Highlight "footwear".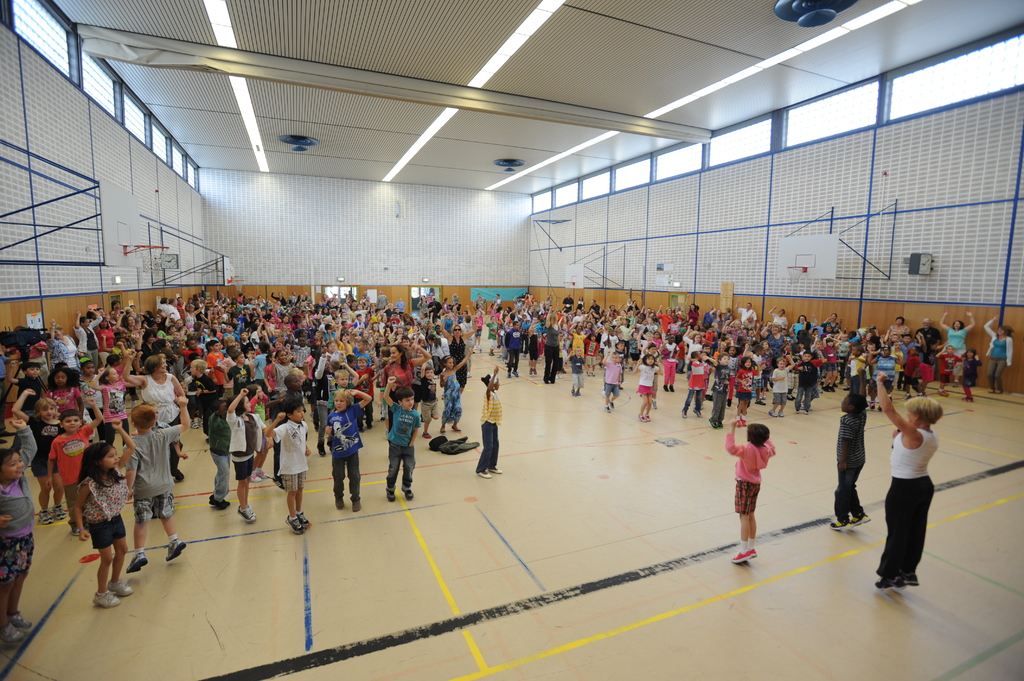
Highlighted region: [384,489,395,501].
